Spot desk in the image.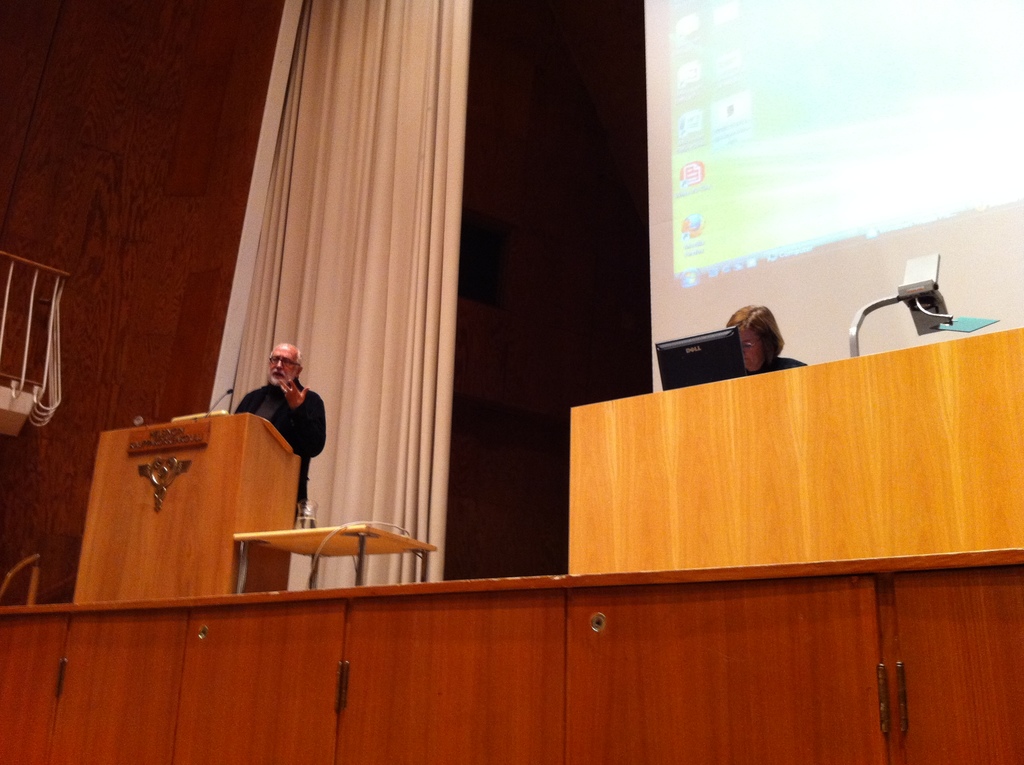
desk found at pyautogui.locateOnScreen(570, 326, 1023, 576).
